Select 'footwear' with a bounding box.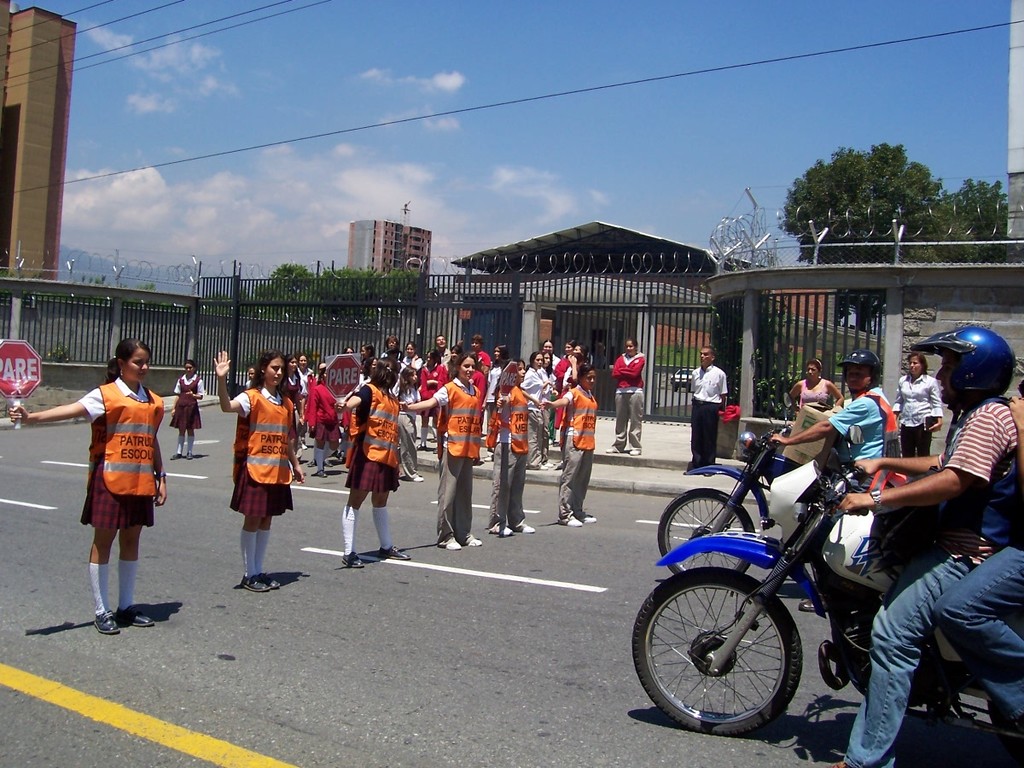
crop(340, 549, 365, 568).
